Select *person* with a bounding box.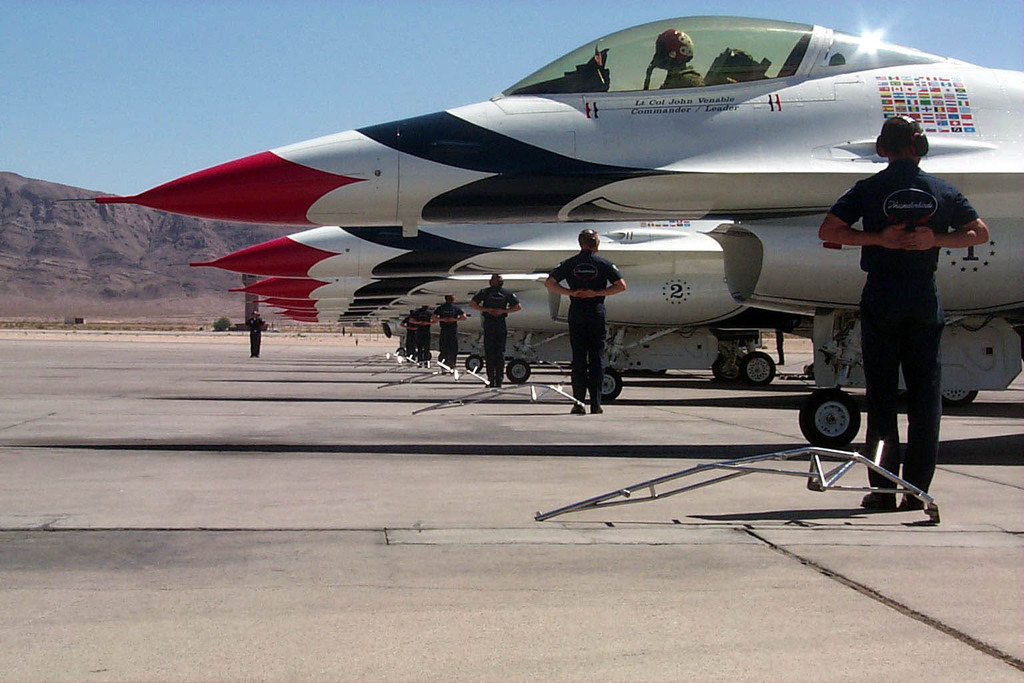
<bbox>544, 227, 628, 410</bbox>.
